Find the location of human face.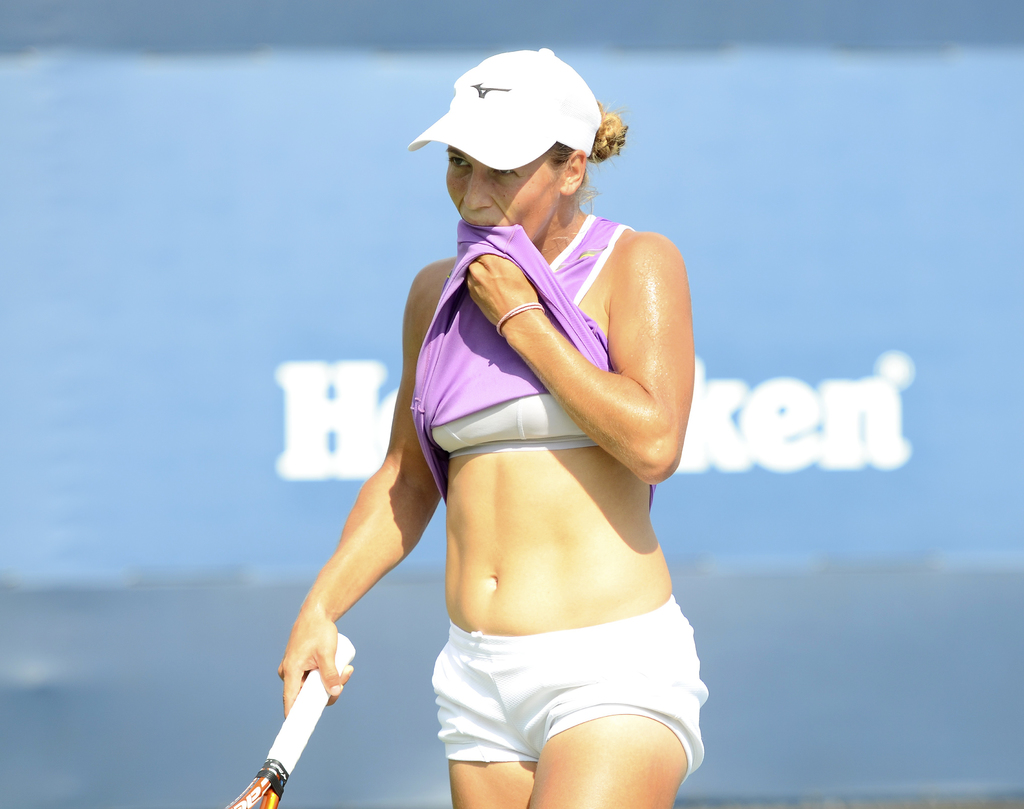
Location: box(444, 143, 561, 241).
